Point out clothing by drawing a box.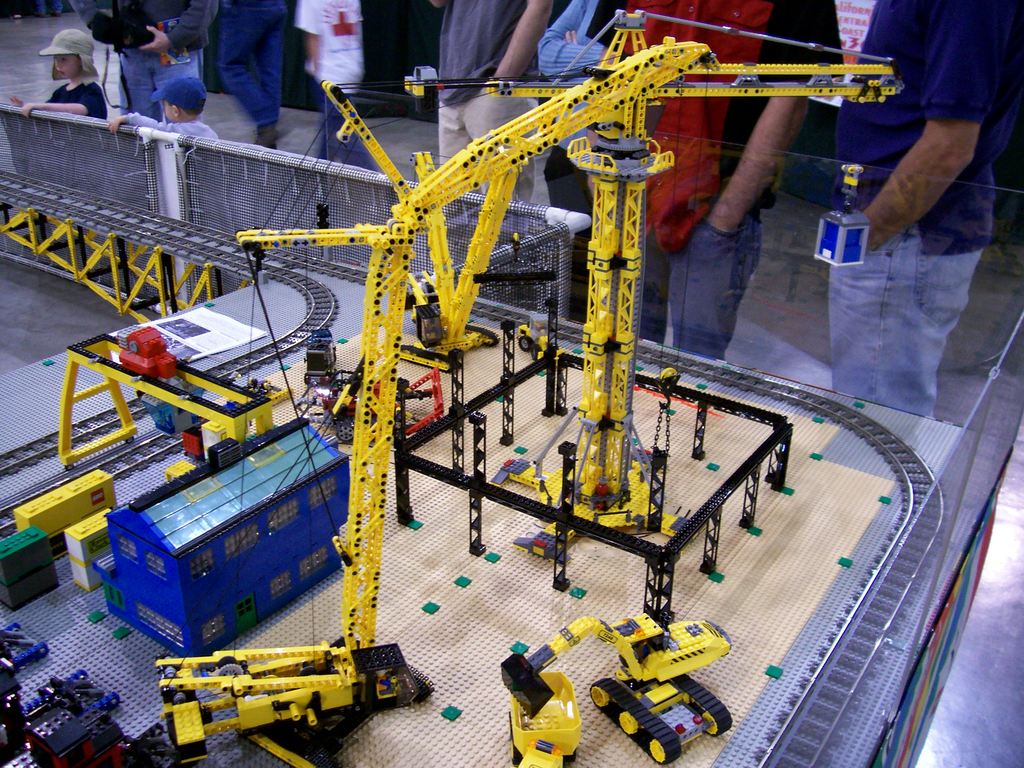
crop(46, 77, 107, 120).
